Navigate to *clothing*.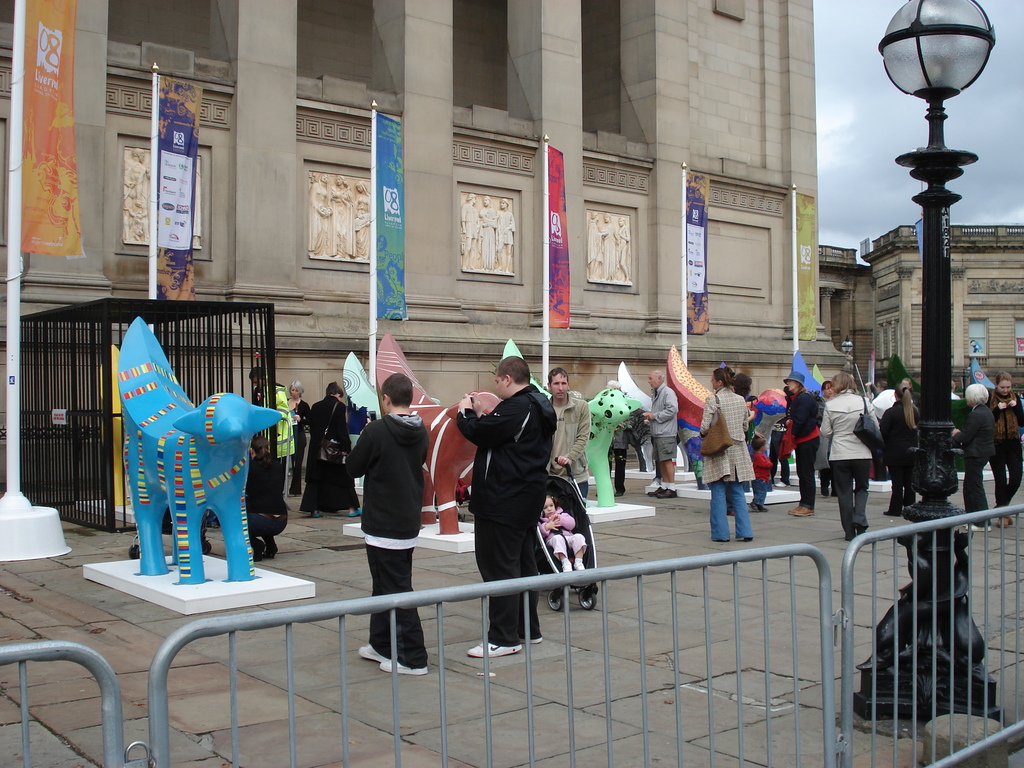
Navigation target: <region>821, 383, 879, 541</region>.
